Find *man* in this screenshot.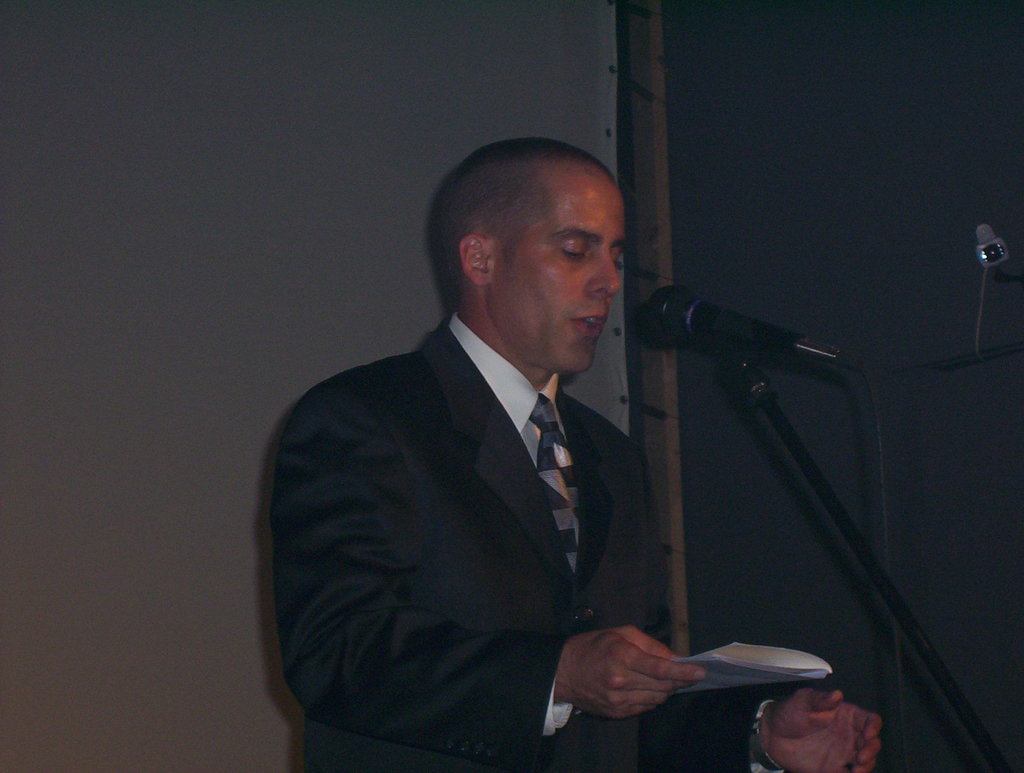
The bounding box for *man* is 274,141,884,769.
